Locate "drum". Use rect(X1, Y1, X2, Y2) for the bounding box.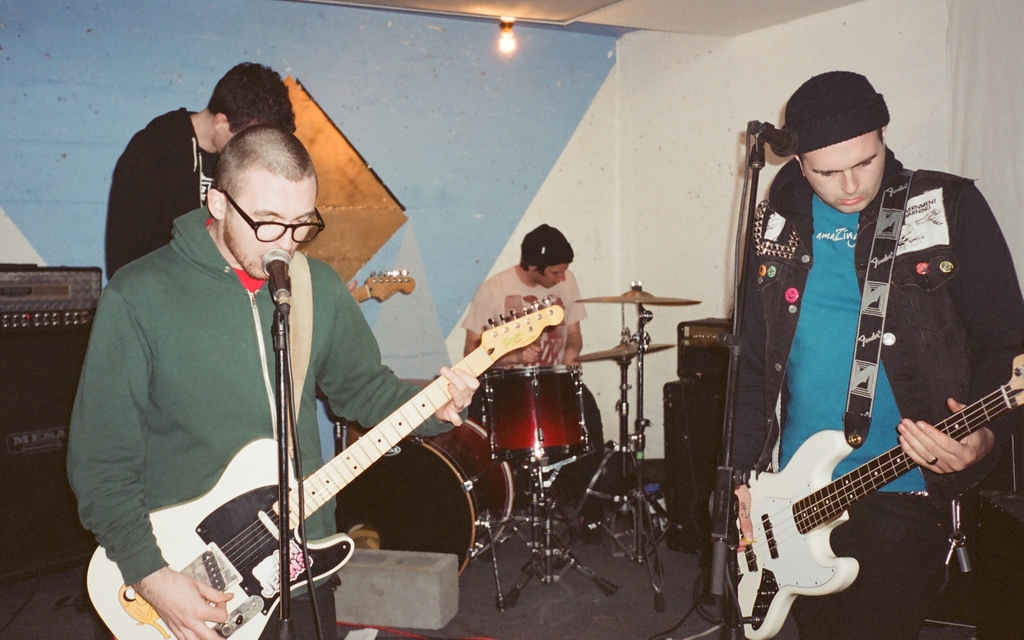
rect(337, 417, 516, 577).
